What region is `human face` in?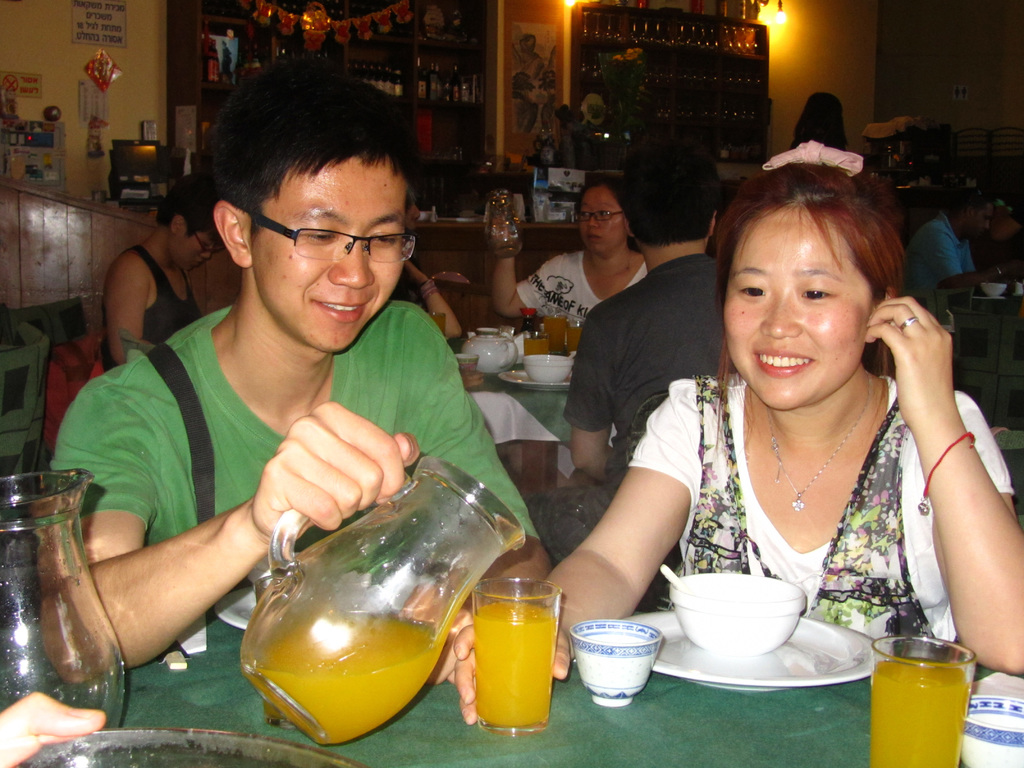
Rect(975, 202, 992, 234).
